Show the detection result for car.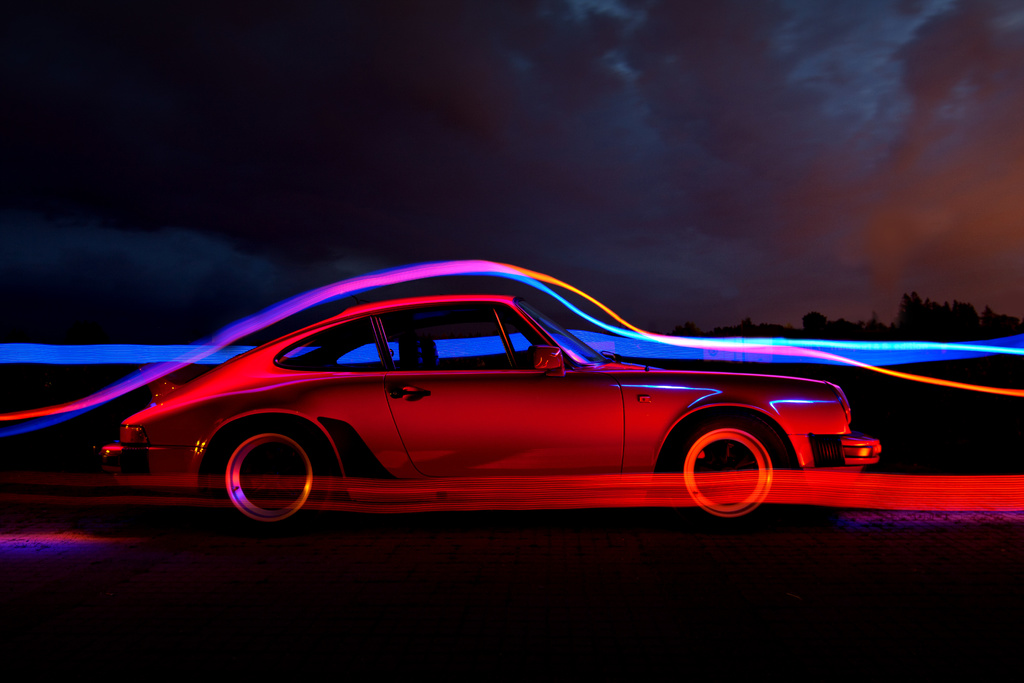
select_region(93, 292, 879, 529).
